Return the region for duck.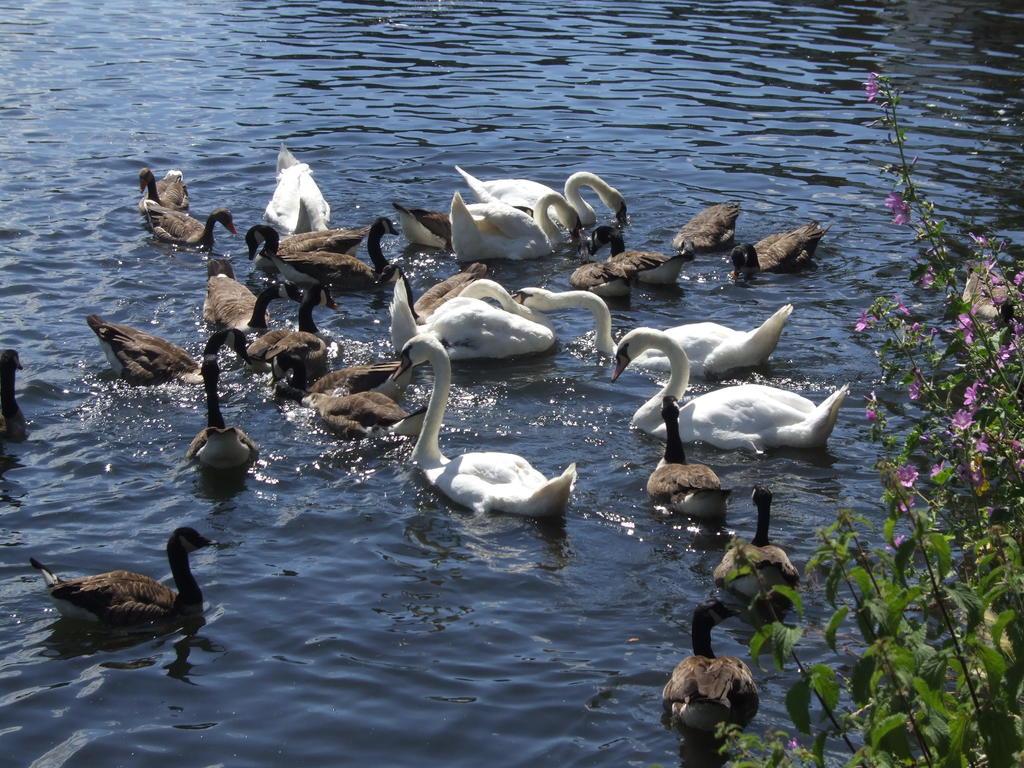
pyautogui.locateOnScreen(248, 281, 324, 376).
